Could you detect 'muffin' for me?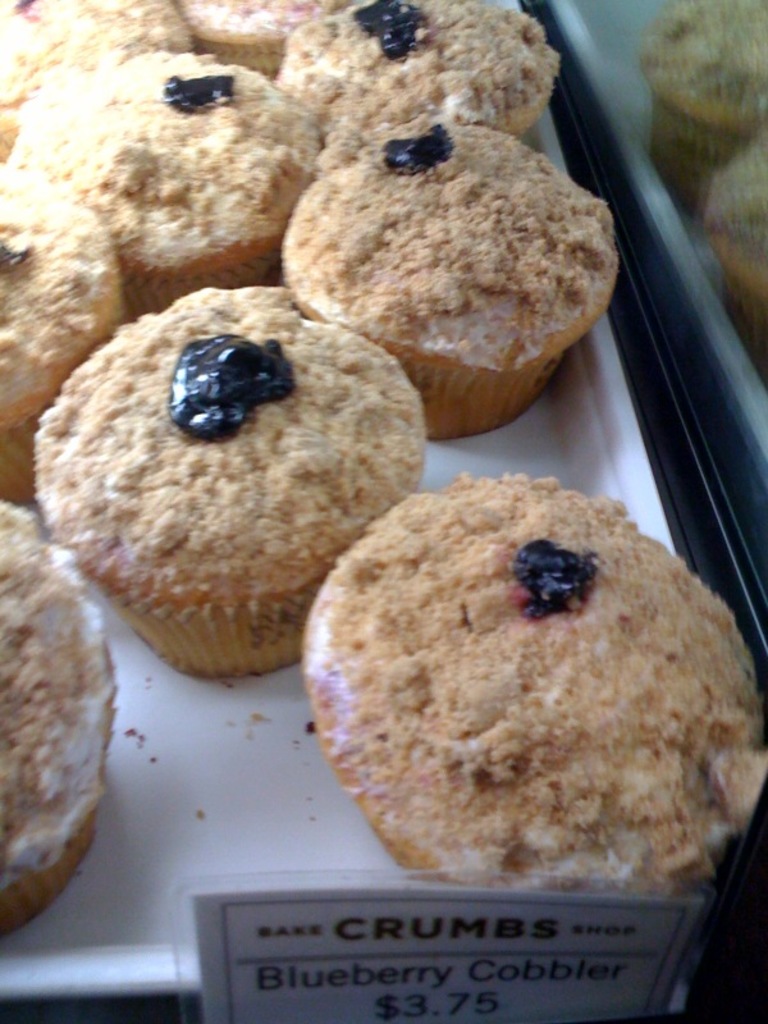
Detection result: <region>0, 0, 209, 154</region>.
